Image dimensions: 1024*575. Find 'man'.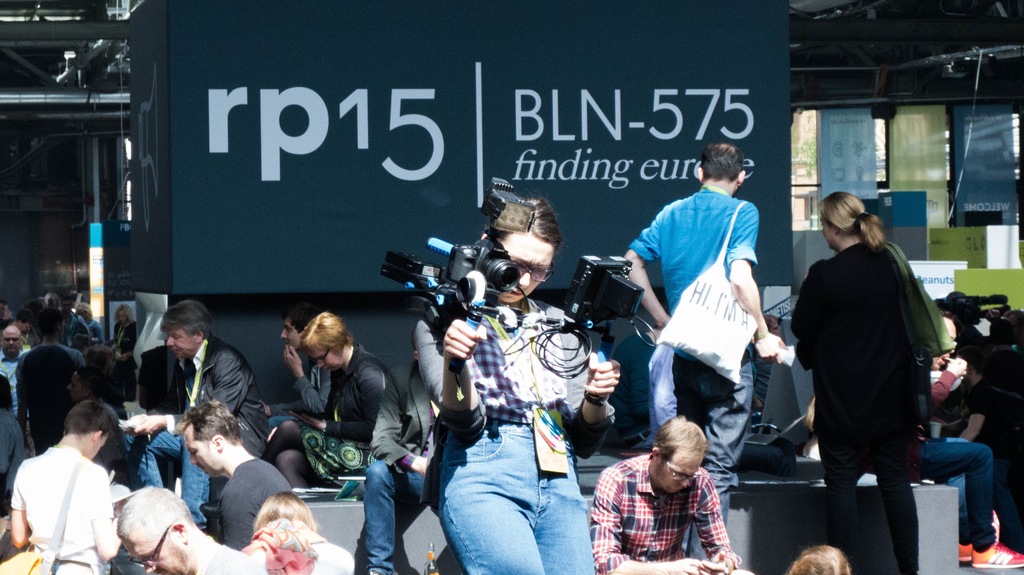
[296, 311, 415, 498].
